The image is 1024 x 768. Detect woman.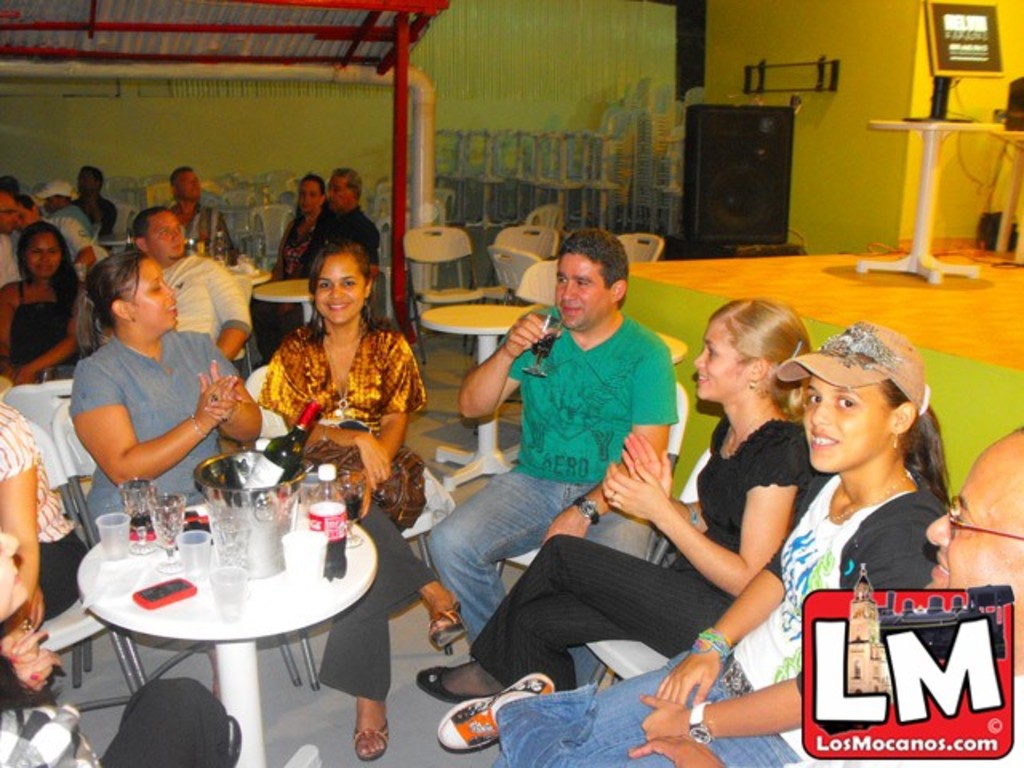
Detection: (248, 178, 325, 373).
